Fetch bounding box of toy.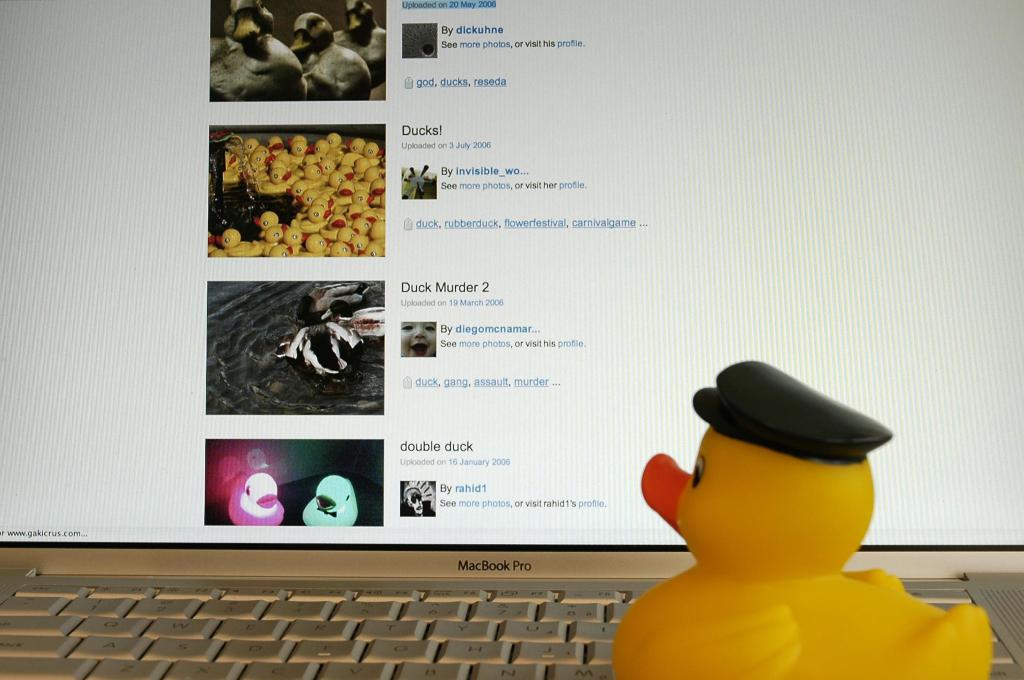
Bbox: [left=337, top=184, right=354, bottom=215].
